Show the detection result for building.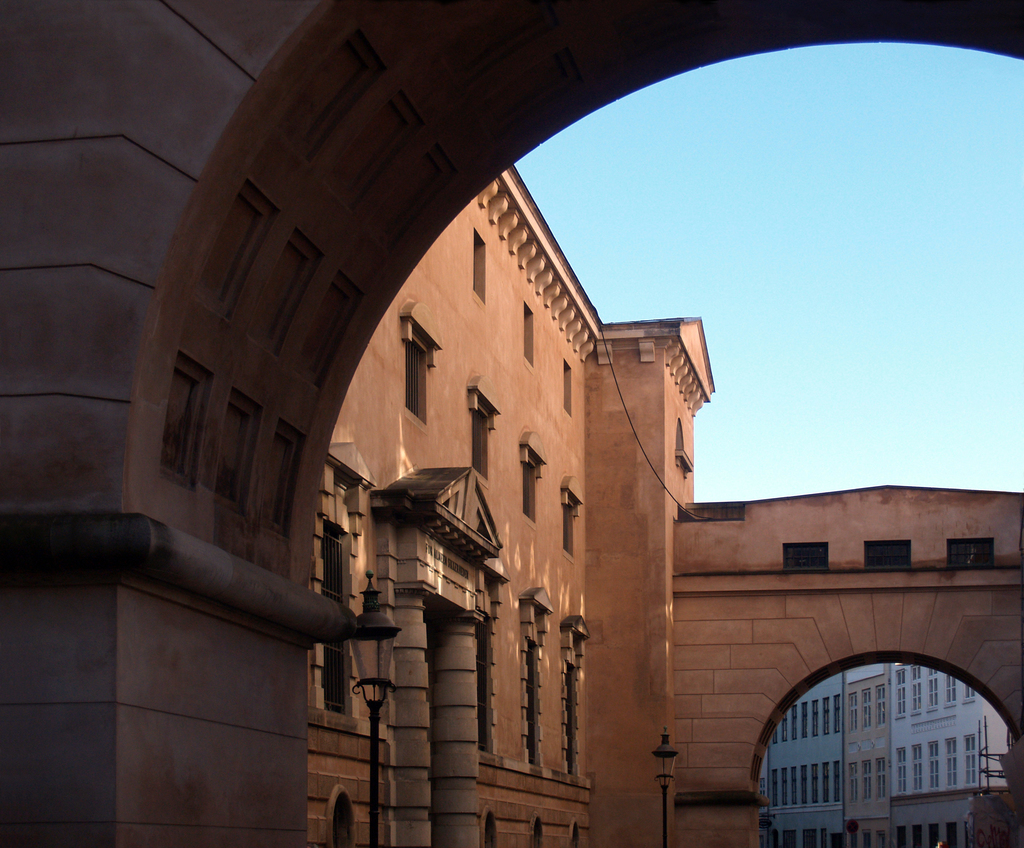
rect(843, 667, 896, 847).
